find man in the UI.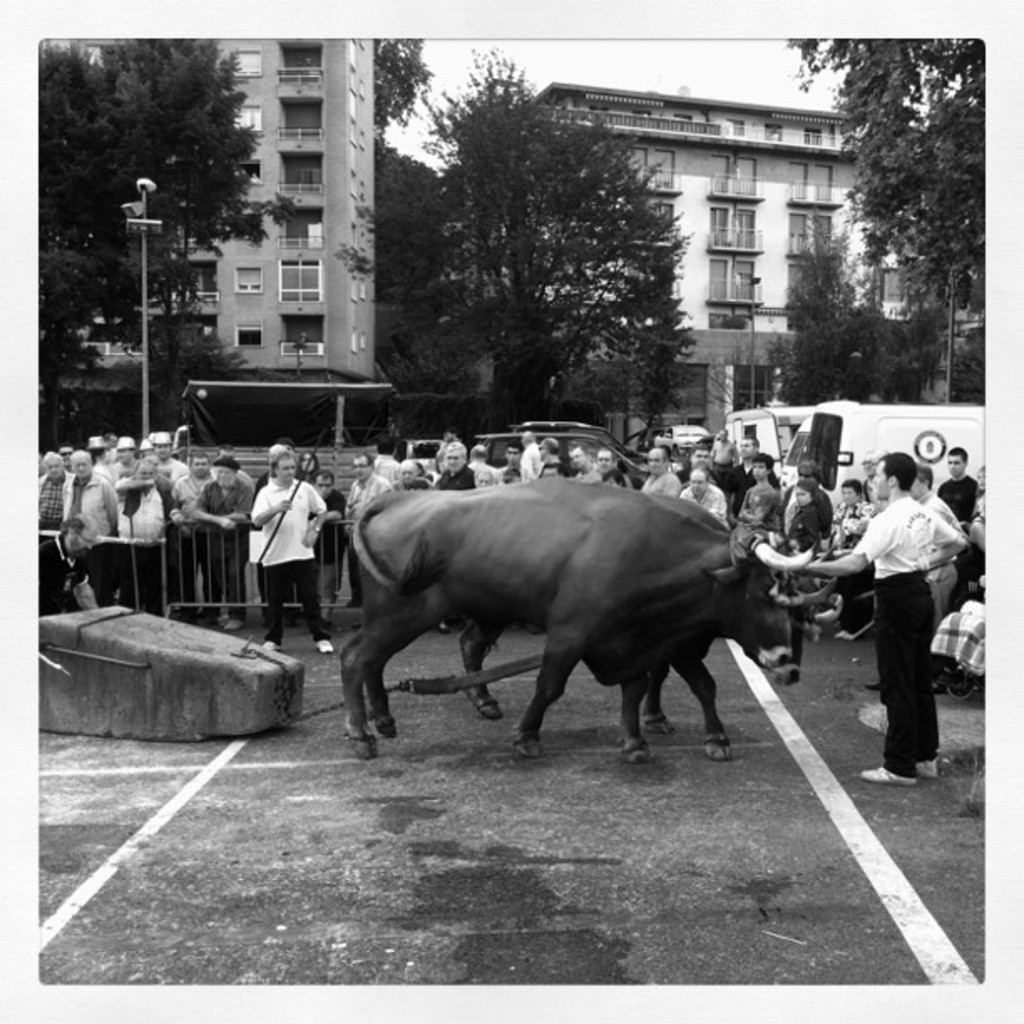
UI element at 730, 435, 786, 510.
